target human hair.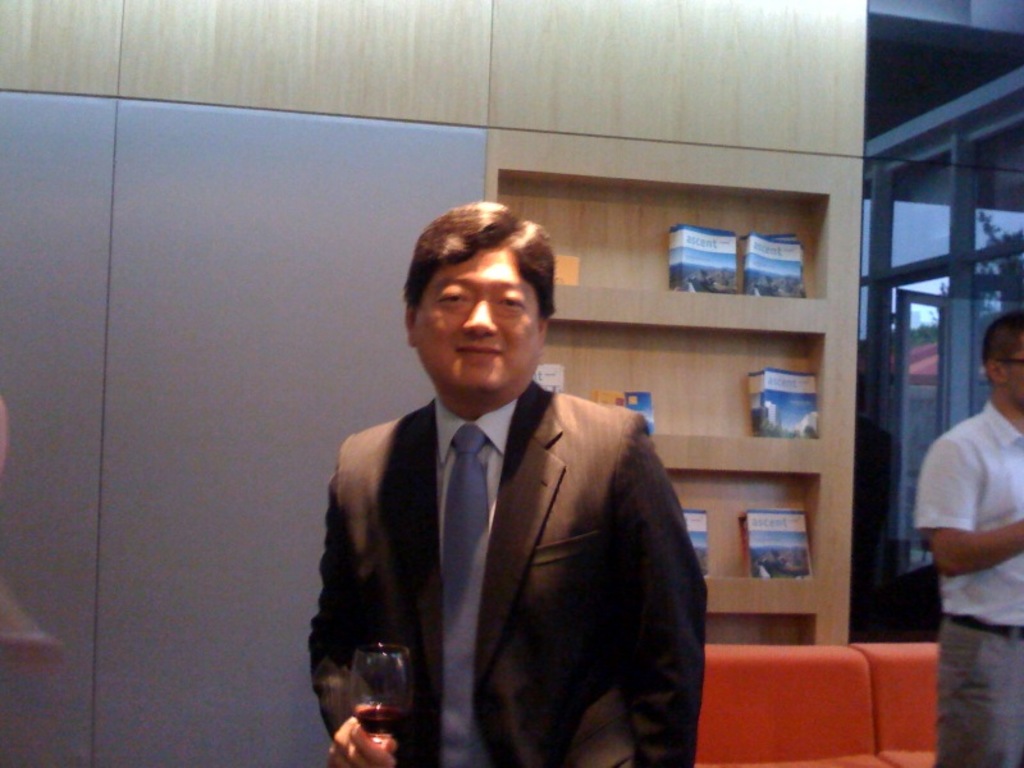
Target region: [x1=980, y1=310, x2=1023, y2=369].
